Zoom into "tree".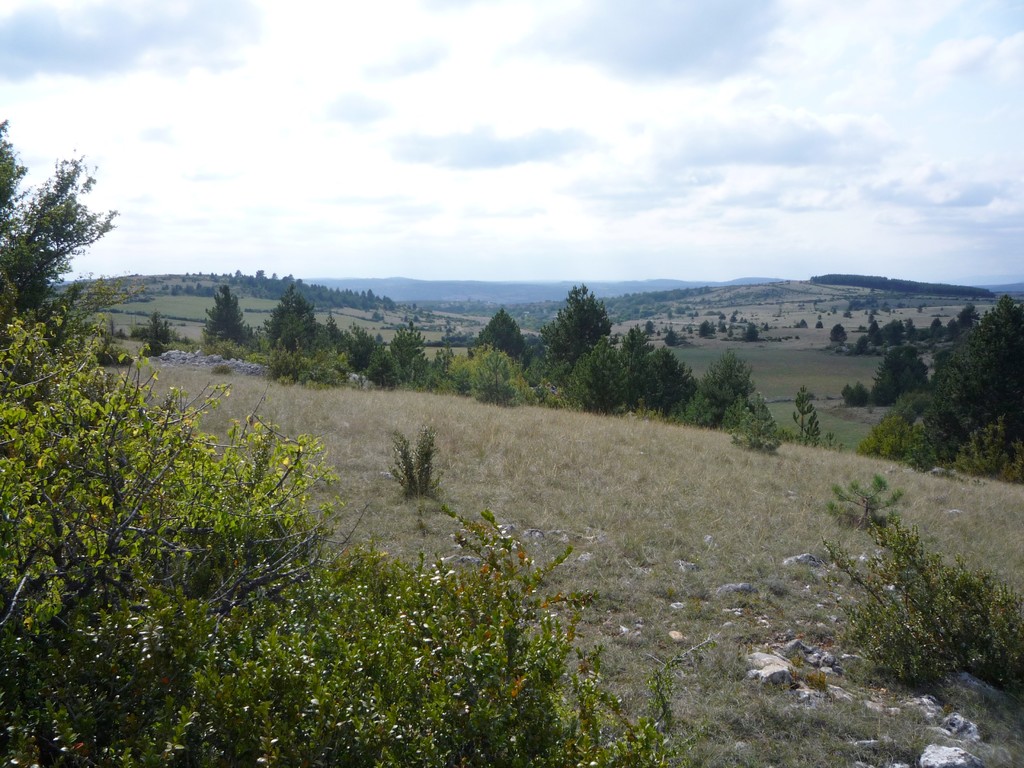
Zoom target: region(202, 286, 254, 349).
